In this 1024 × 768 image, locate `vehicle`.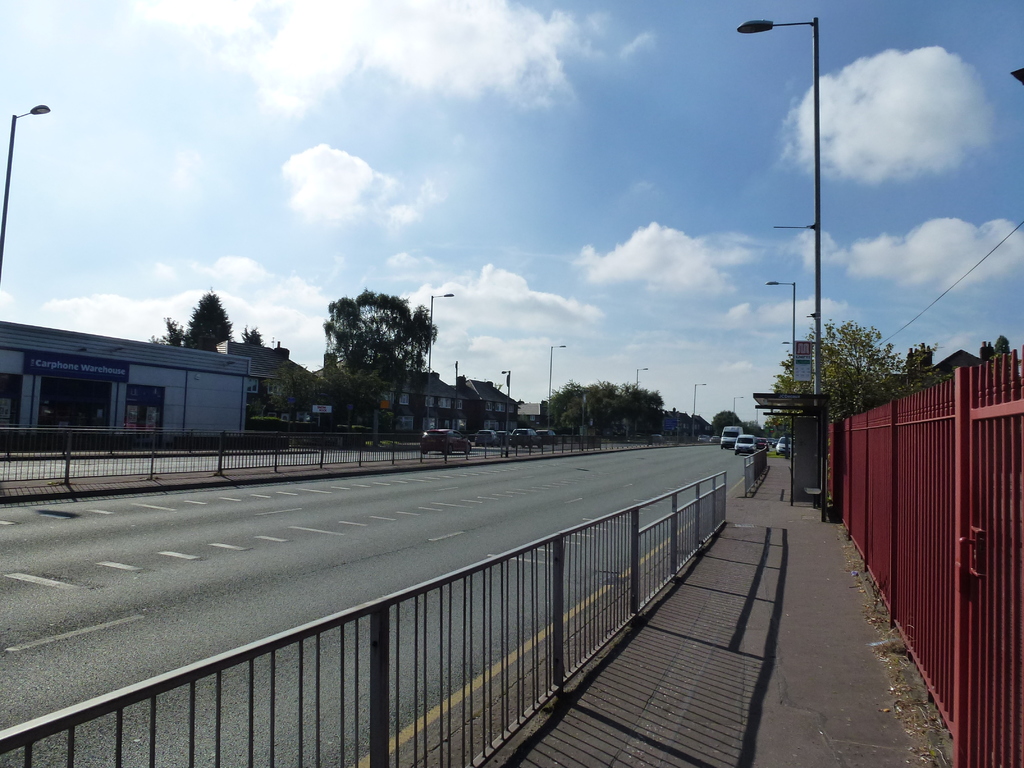
Bounding box: crop(534, 427, 555, 447).
